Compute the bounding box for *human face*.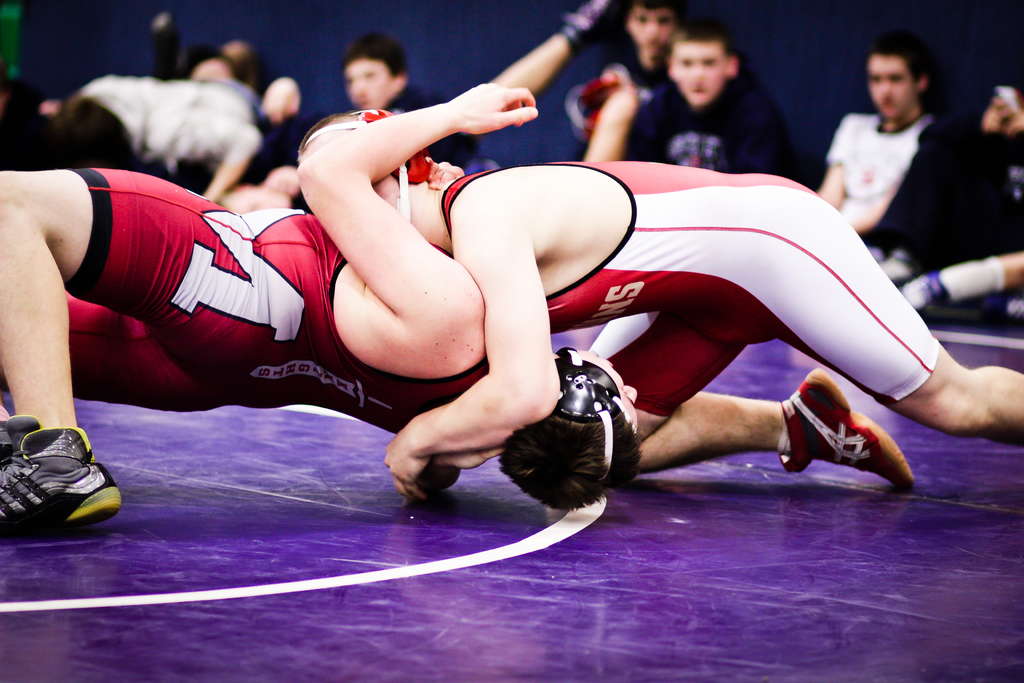
detection(627, 5, 675, 58).
